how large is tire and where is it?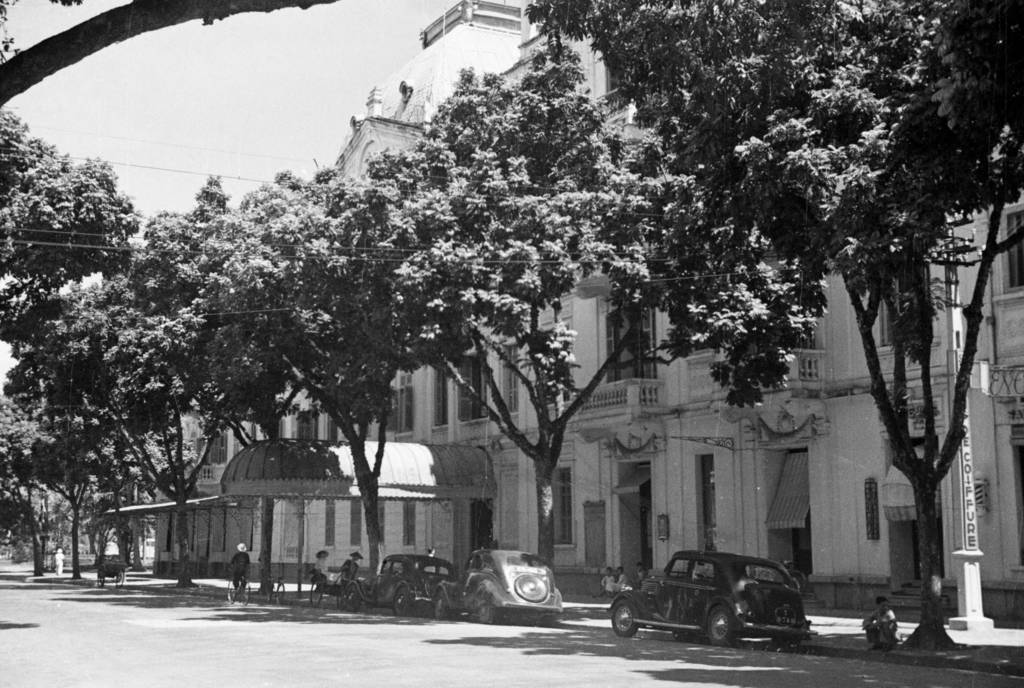
Bounding box: 335/582/369/610.
